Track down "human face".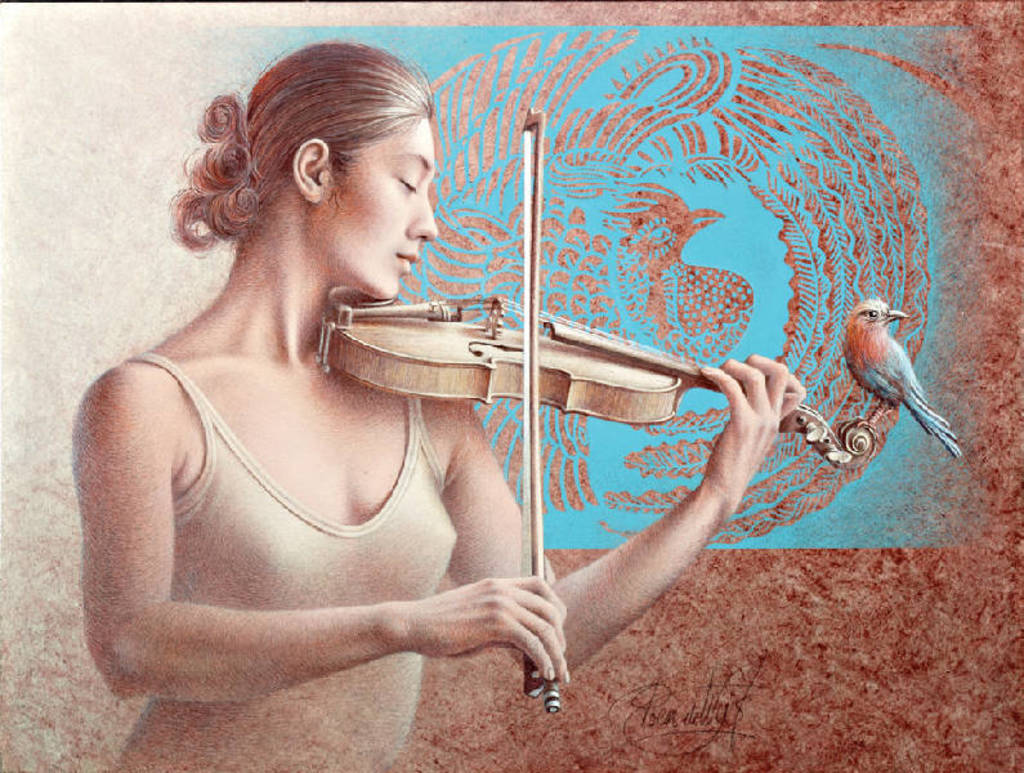
Tracked to detection(307, 120, 437, 312).
